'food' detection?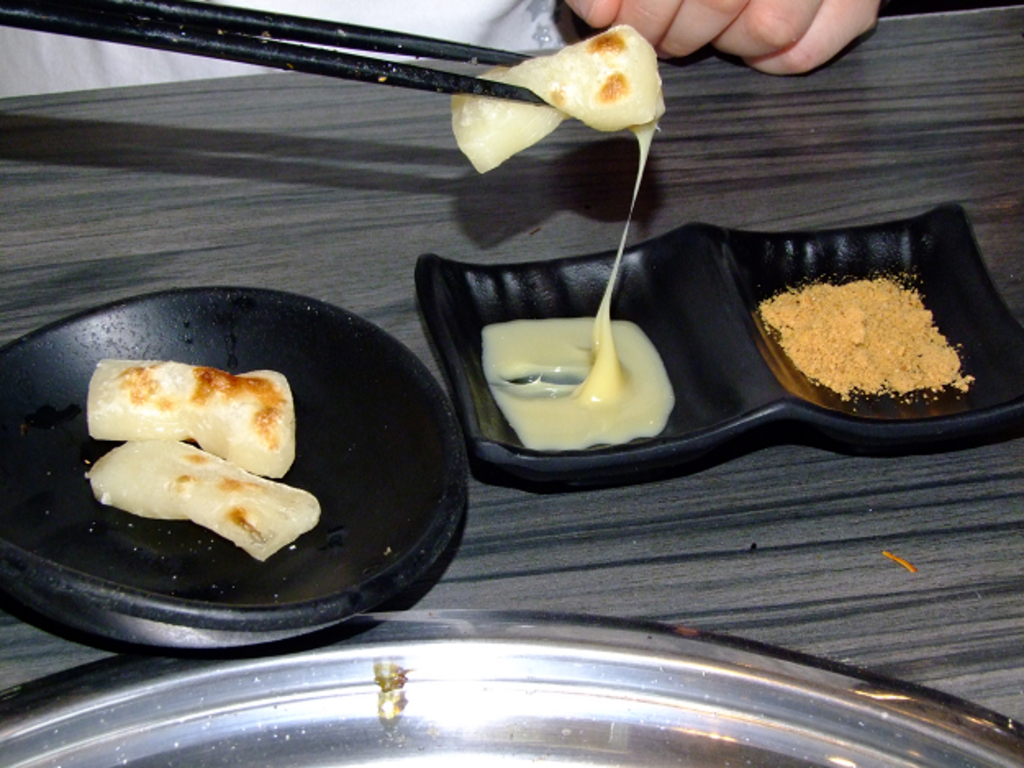
select_region(82, 440, 326, 567)
